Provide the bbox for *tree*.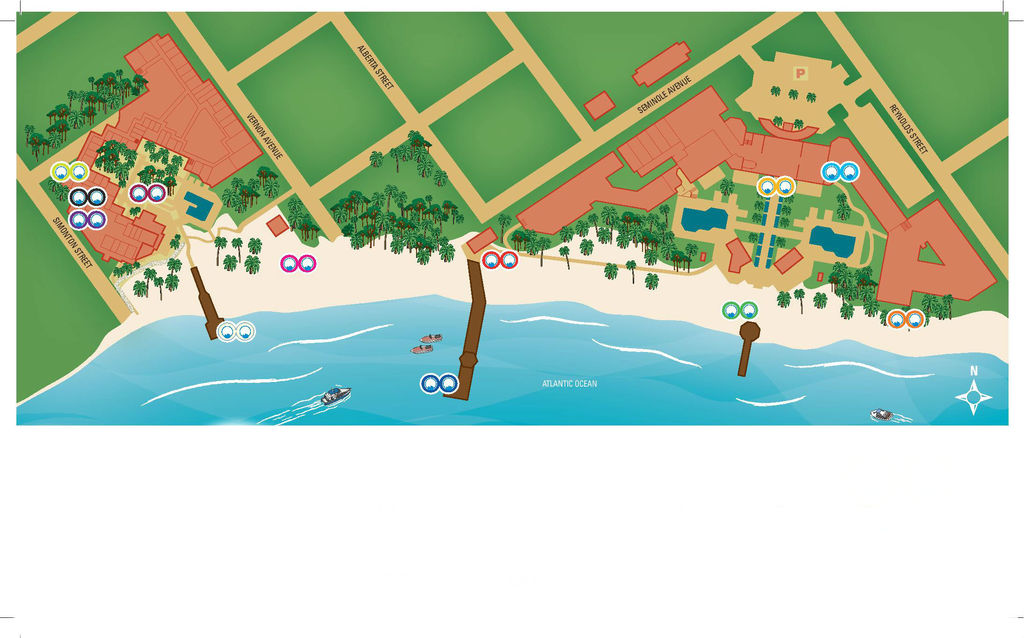
{"left": 134, "top": 264, "right": 142, "bottom": 272}.
